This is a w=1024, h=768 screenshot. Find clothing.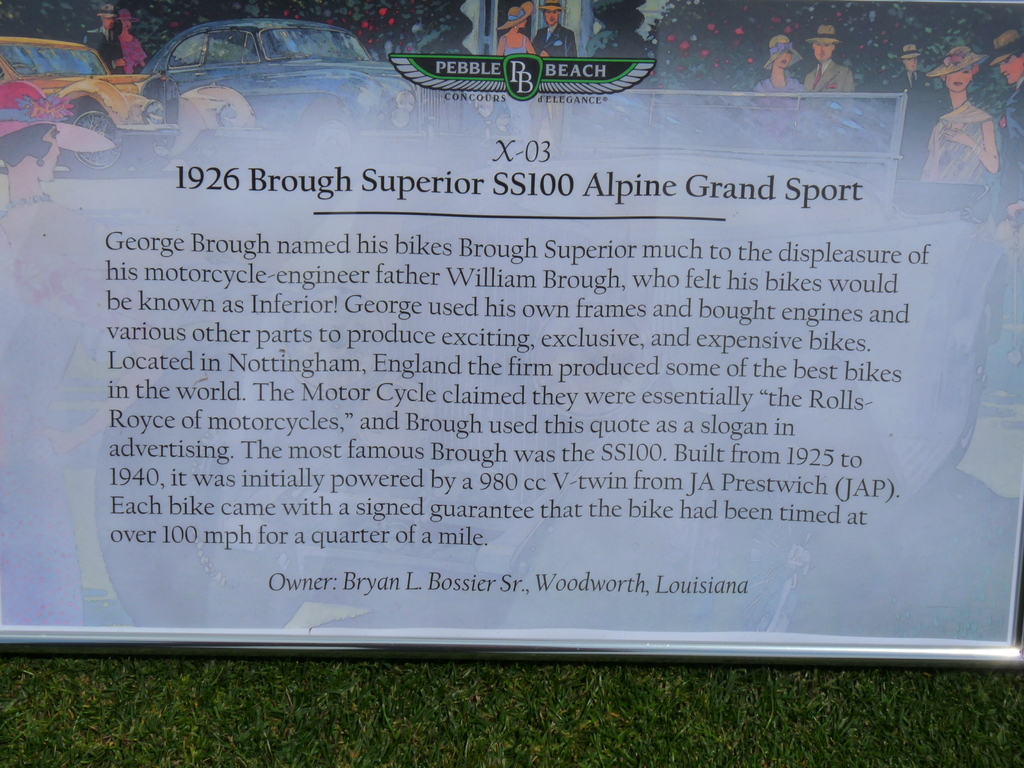
Bounding box: (x1=800, y1=57, x2=854, y2=97).
